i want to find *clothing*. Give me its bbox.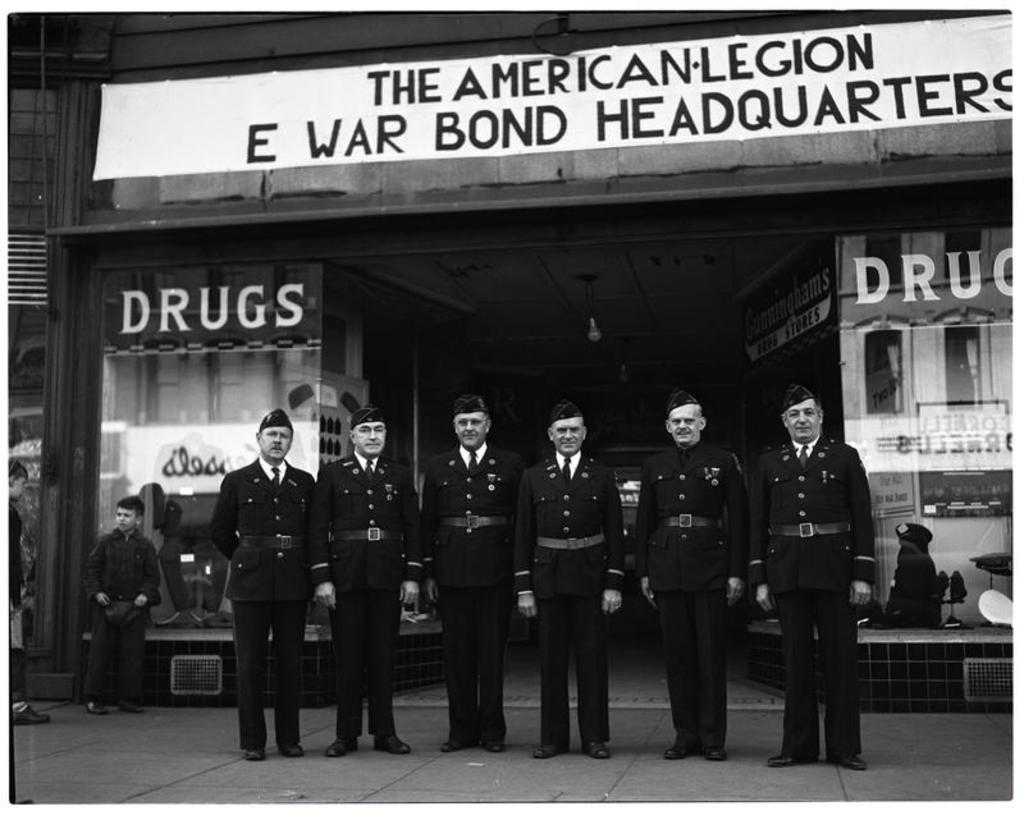
bbox=(737, 432, 881, 757).
